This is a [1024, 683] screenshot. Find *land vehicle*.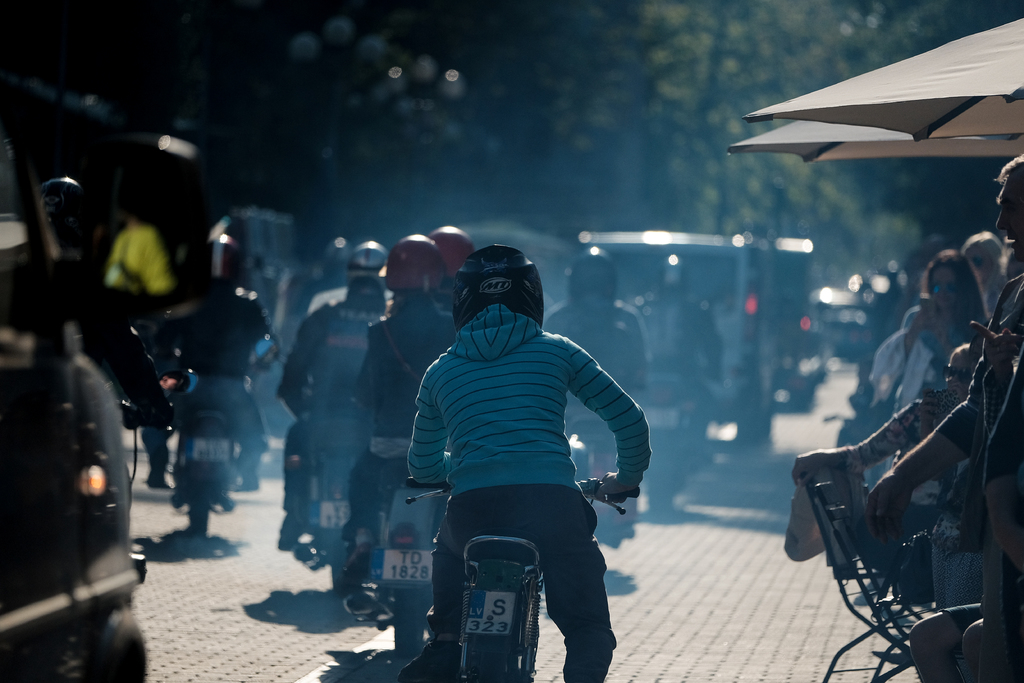
Bounding box: left=0, top=89, right=155, bottom=682.
